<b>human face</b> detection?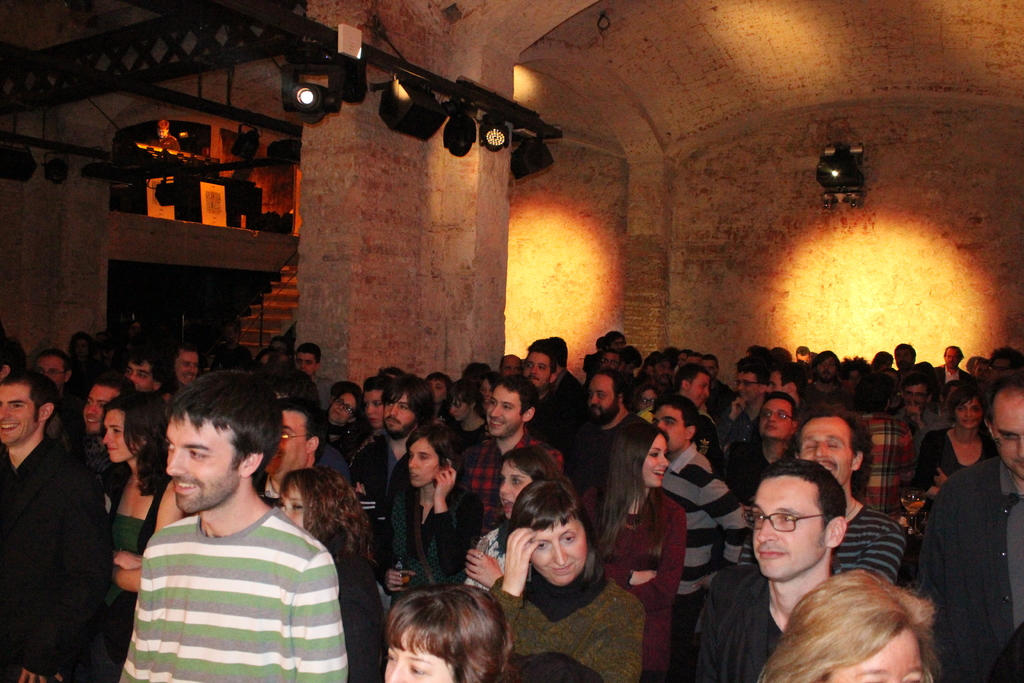
left=909, top=386, right=928, bottom=409
